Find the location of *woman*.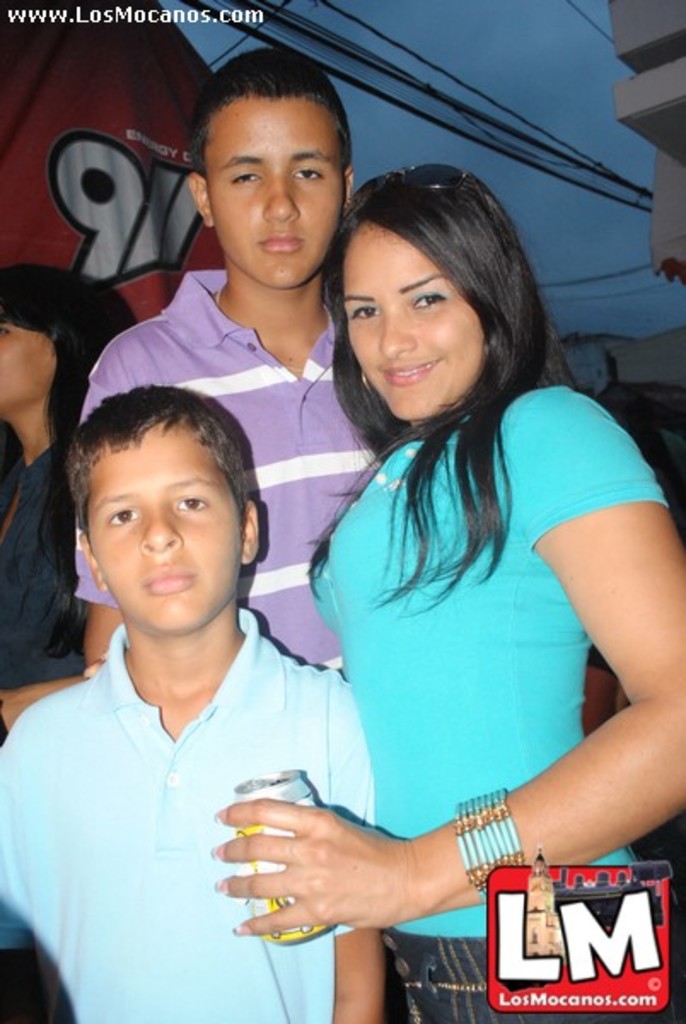
Location: (237, 113, 664, 1021).
